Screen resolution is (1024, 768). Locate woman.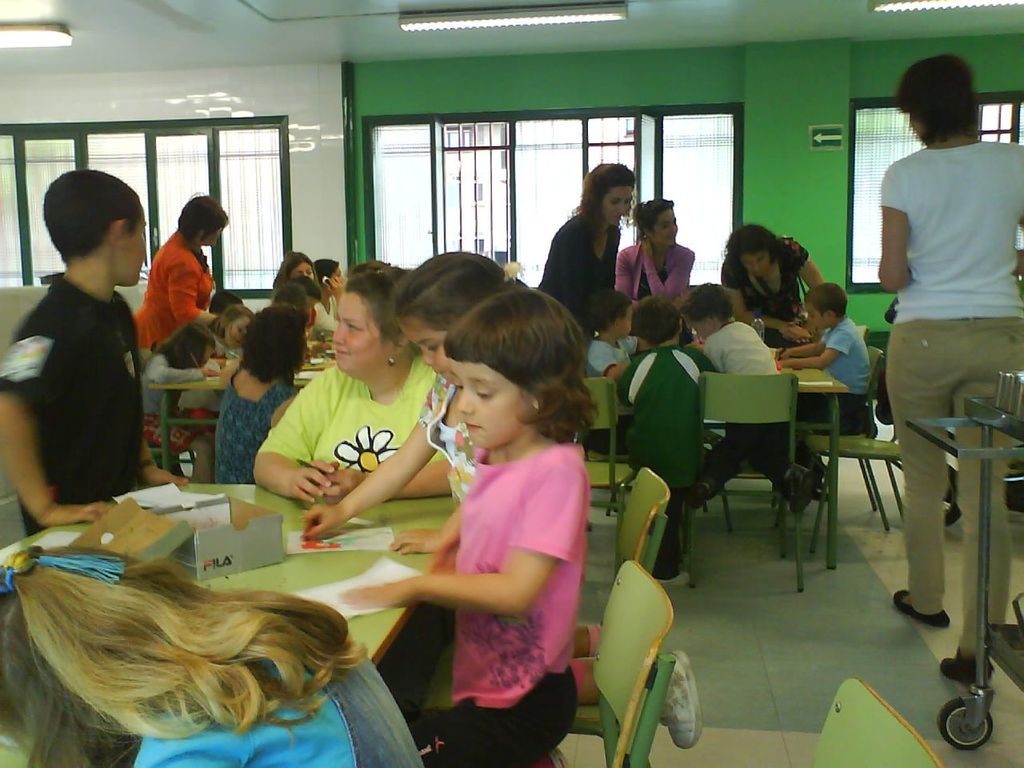
crop(721, 221, 829, 347).
